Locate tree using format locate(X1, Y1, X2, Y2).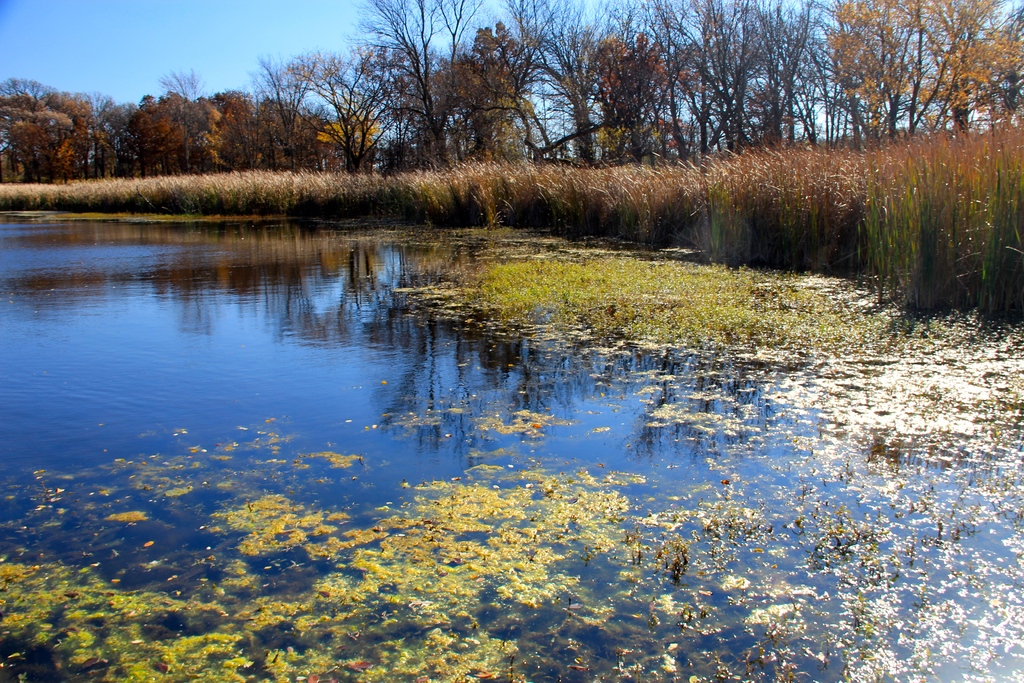
locate(327, 110, 381, 175).
